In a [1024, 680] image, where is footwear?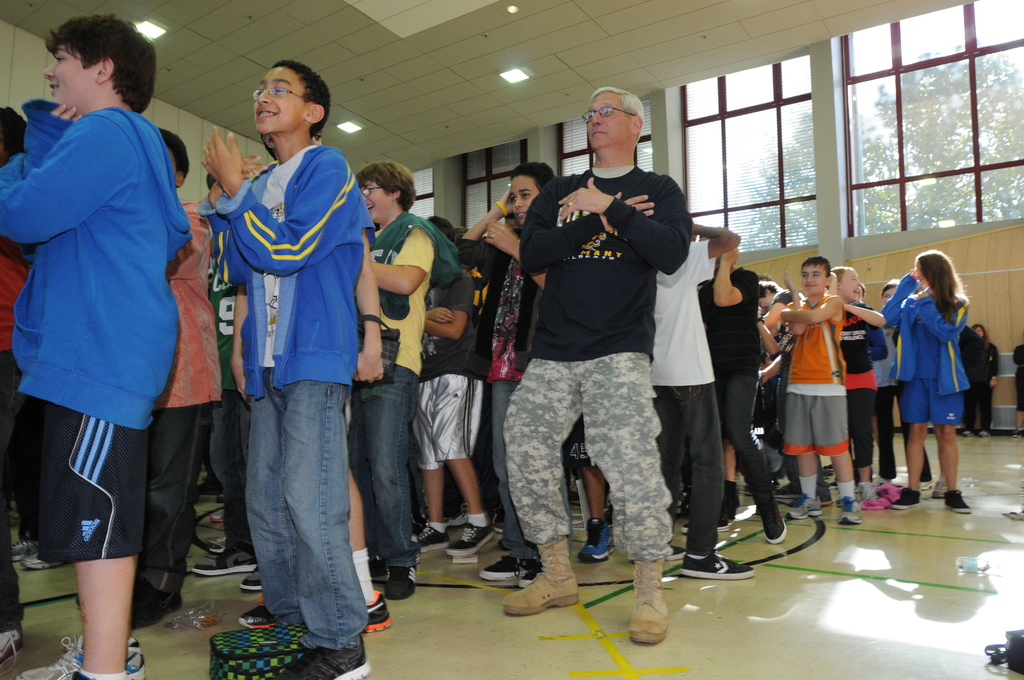
x1=241 y1=605 x2=273 y2=629.
